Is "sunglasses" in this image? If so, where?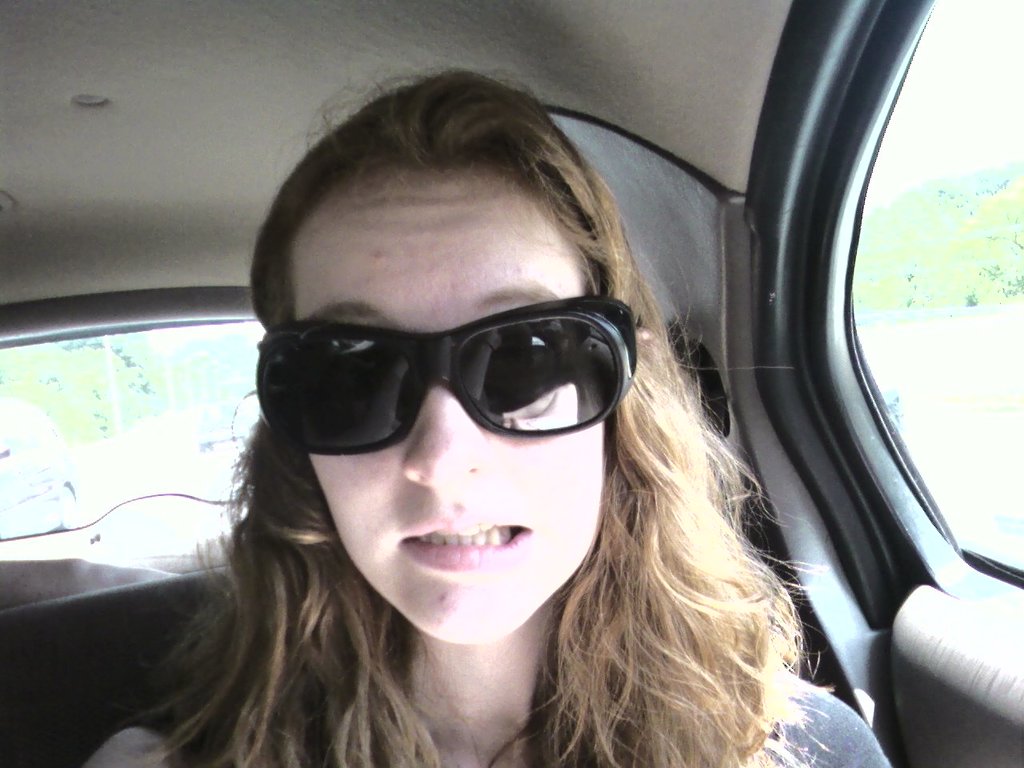
Yes, at locate(253, 293, 638, 455).
